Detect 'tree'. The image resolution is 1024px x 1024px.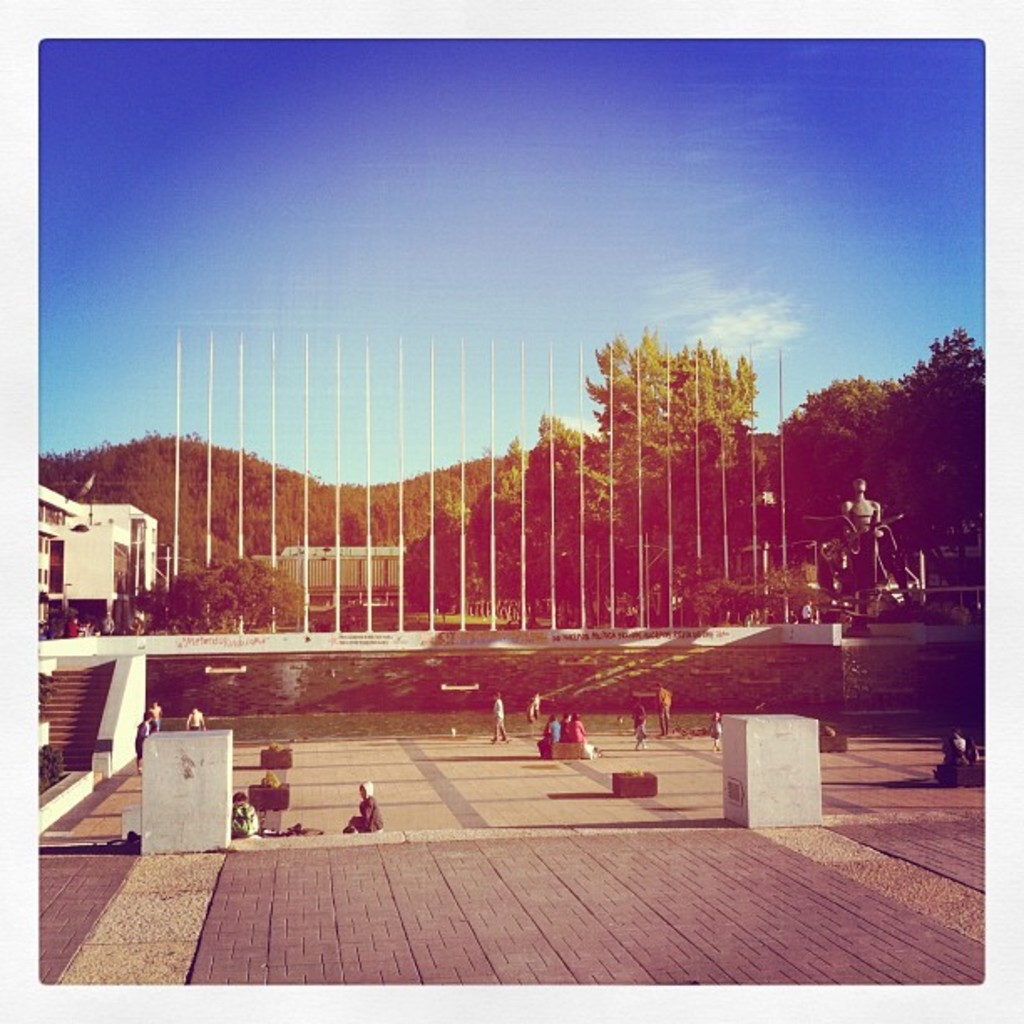
<bbox>477, 447, 534, 577</bbox>.
